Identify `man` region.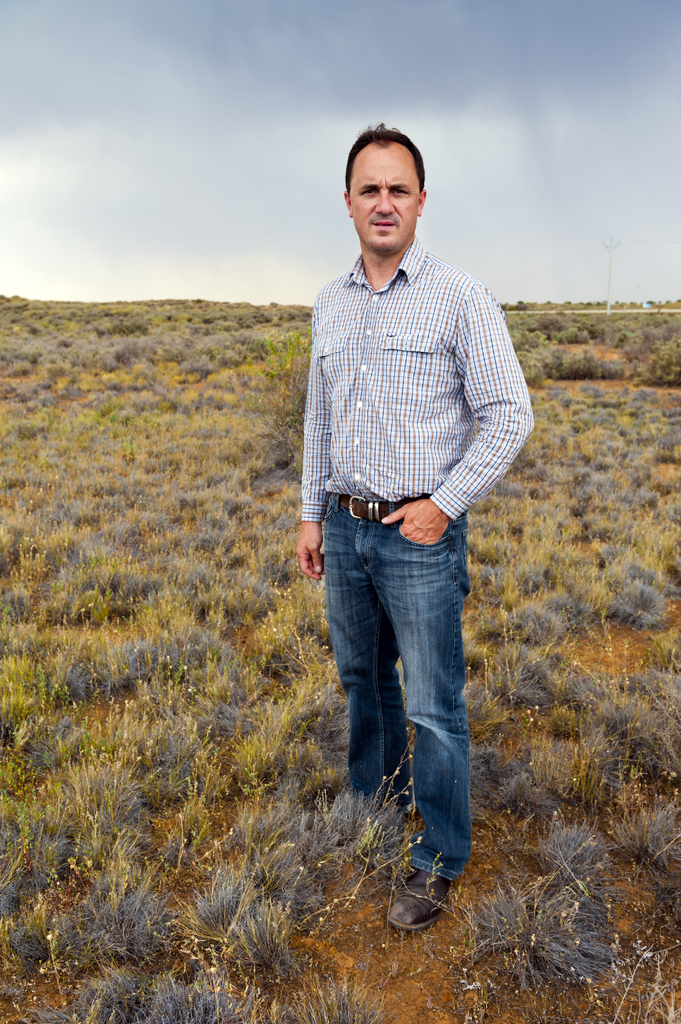
Region: box=[280, 127, 518, 883].
